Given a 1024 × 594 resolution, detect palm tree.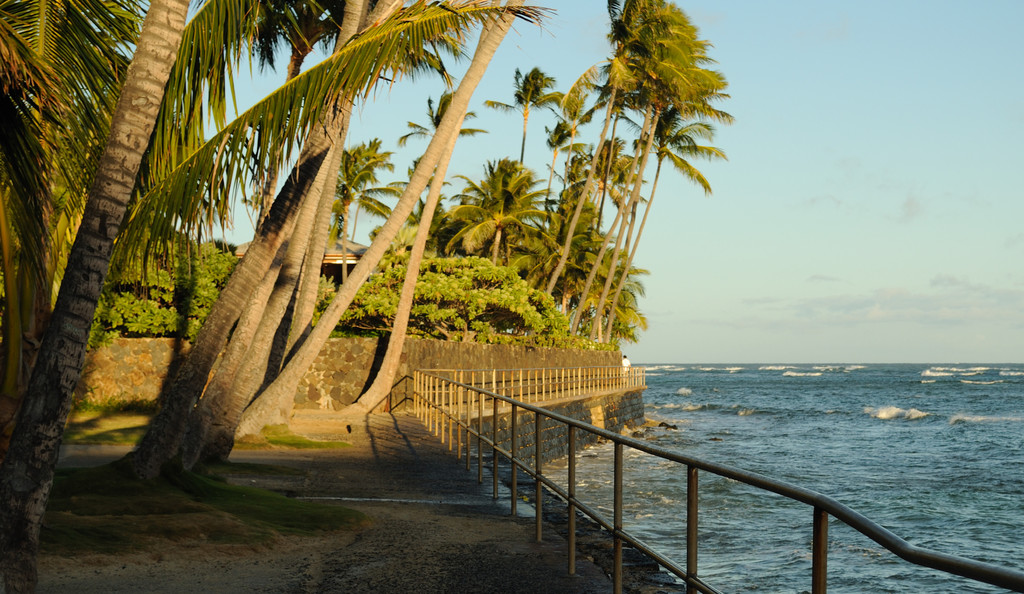
l=83, t=0, r=755, b=506.
